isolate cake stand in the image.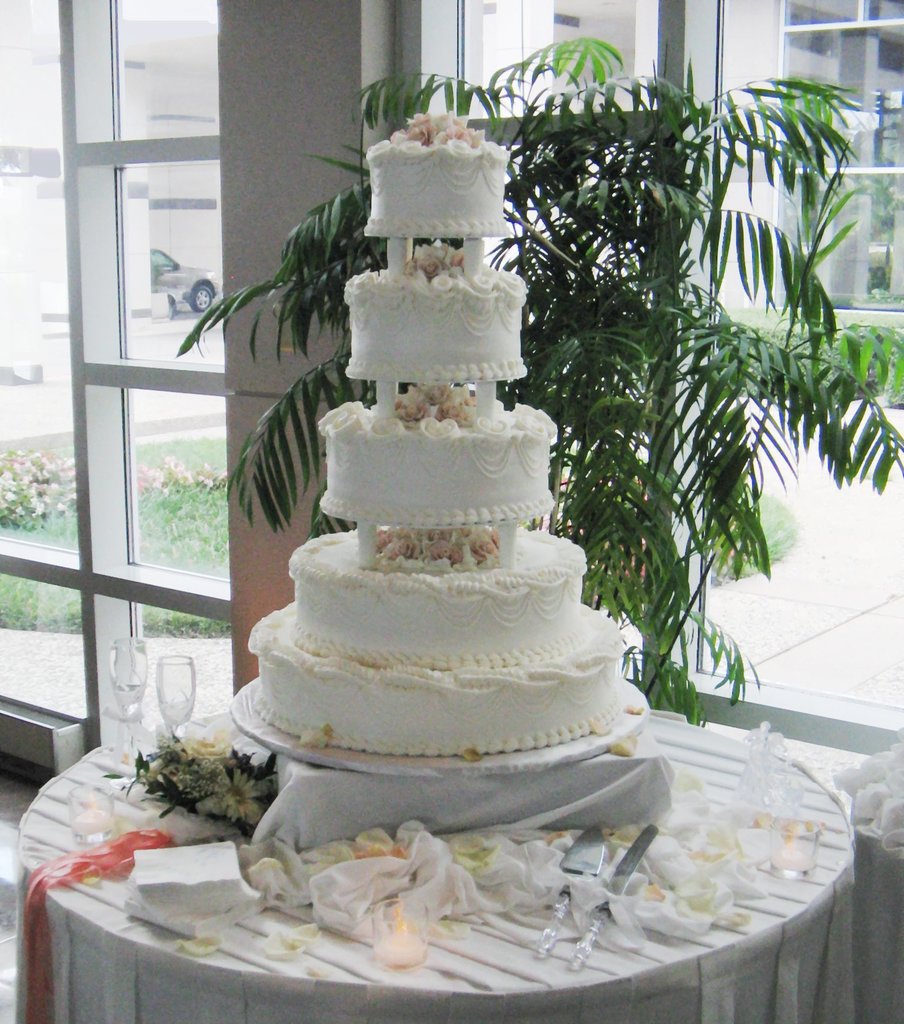
Isolated region: [227, 210, 653, 784].
